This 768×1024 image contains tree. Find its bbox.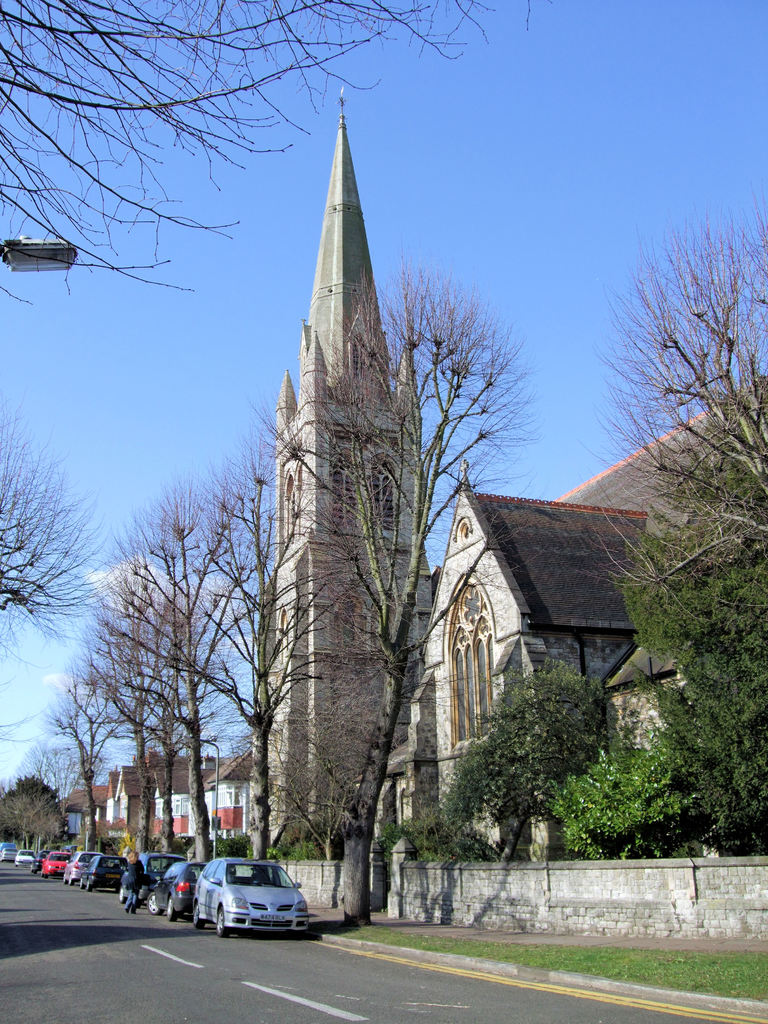
select_region(534, 732, 671, 868).
